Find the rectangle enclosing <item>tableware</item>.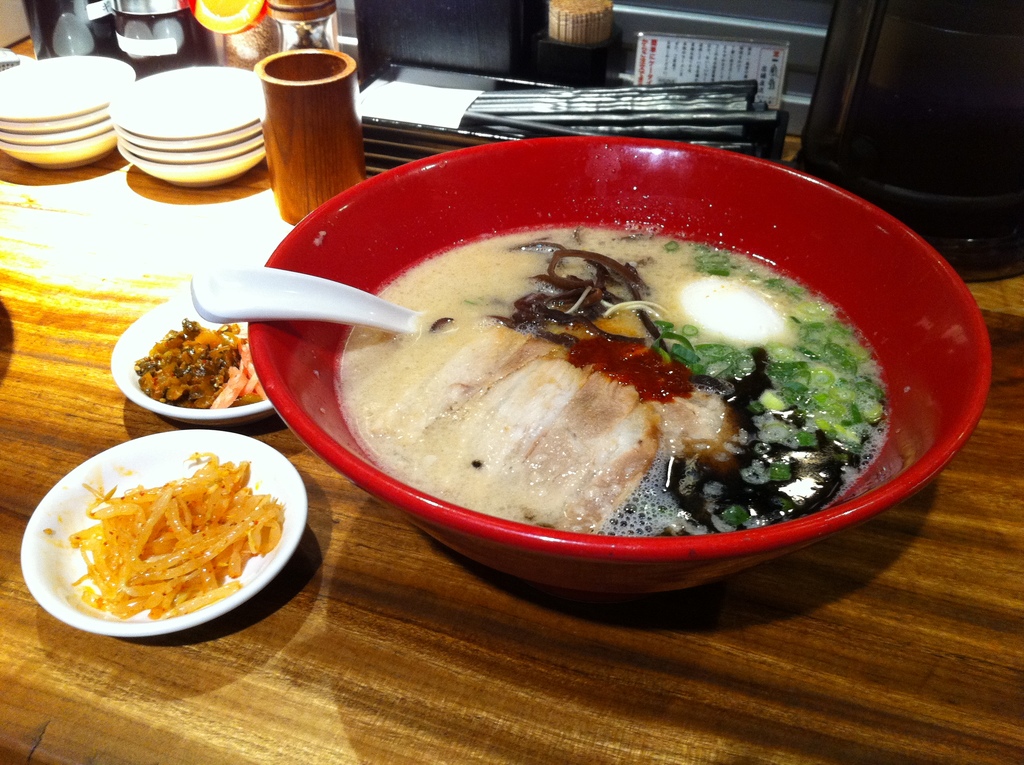
l=122, t=129, r=262, b=153.
